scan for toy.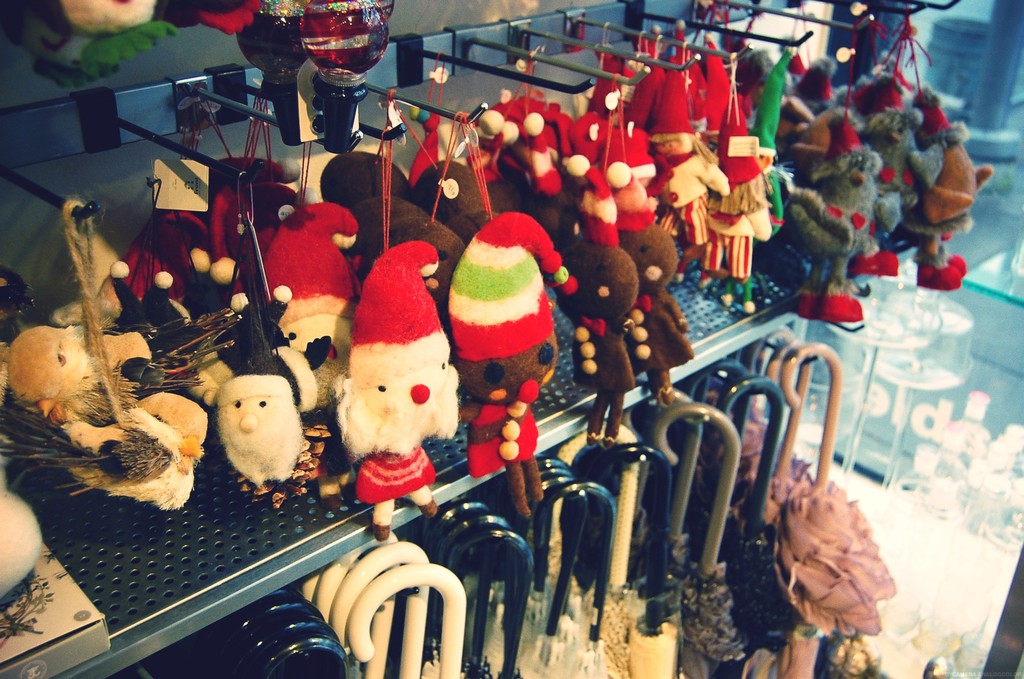
Scan result: <region>556, 123, 625, 177</region>.
